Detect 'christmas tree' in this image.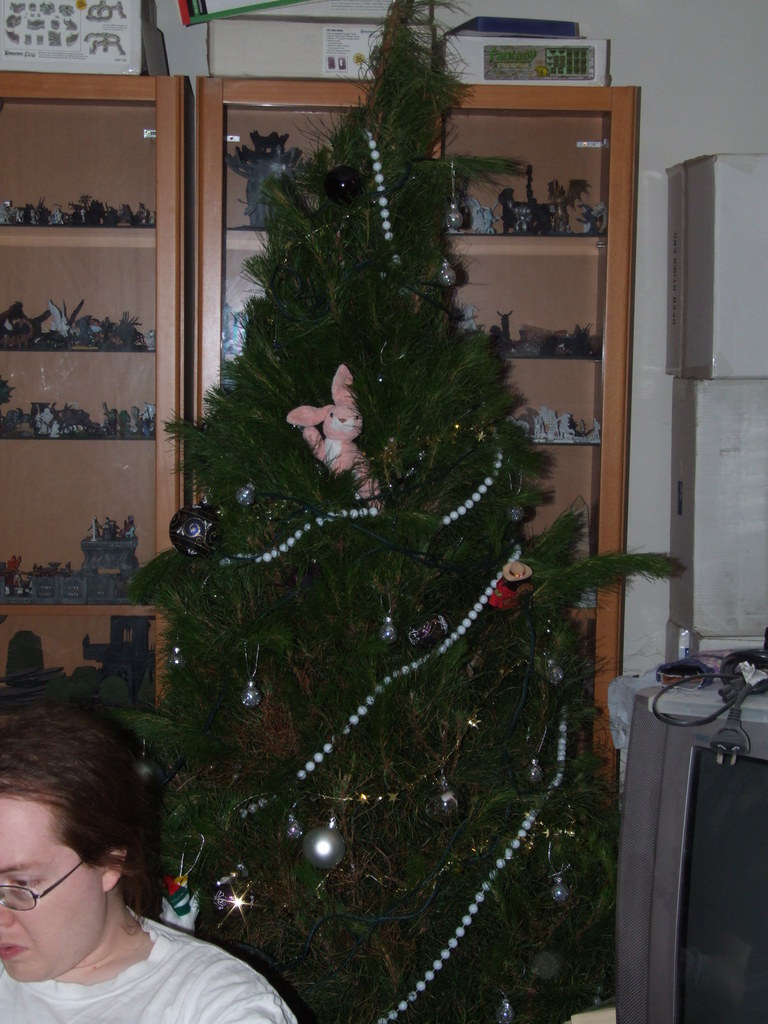
Detection: <bbox>132, 0, 683, 1023</bbox>.
